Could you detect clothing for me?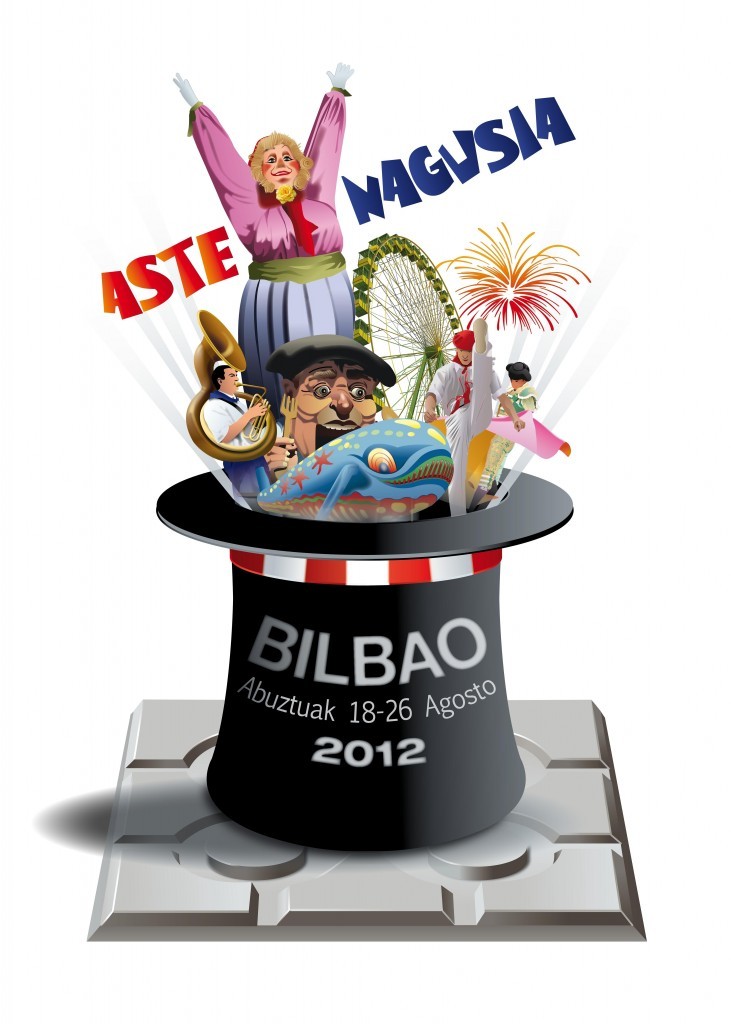
Detection result: [x1=210, y1=388, x2=251, y2=491].
